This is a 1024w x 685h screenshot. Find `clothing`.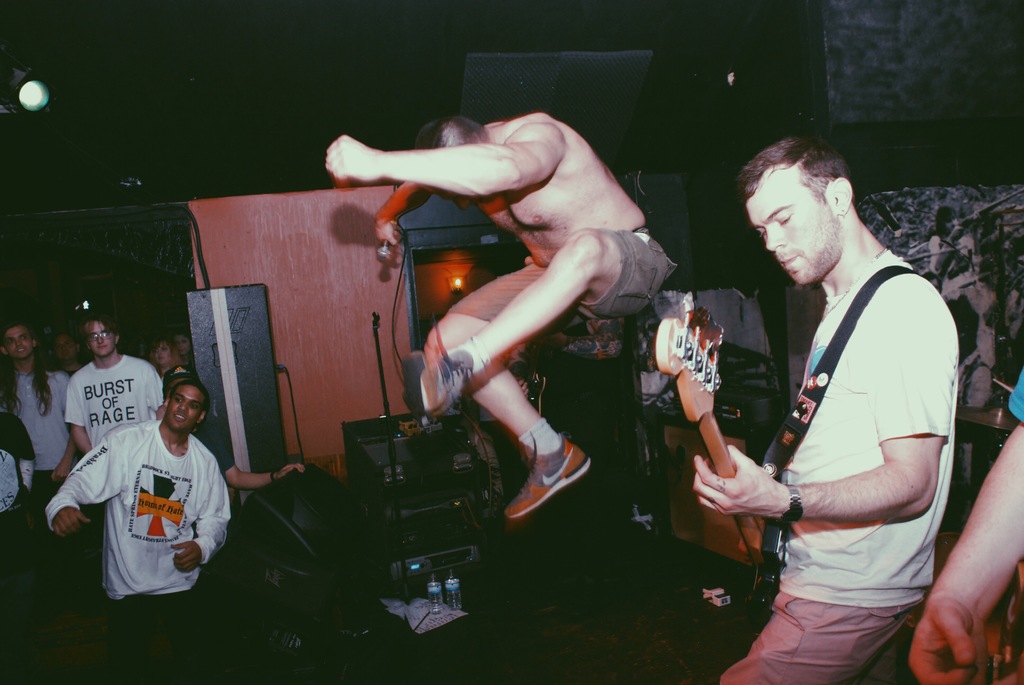
Bounding box: [931, 235, 974, 276].
